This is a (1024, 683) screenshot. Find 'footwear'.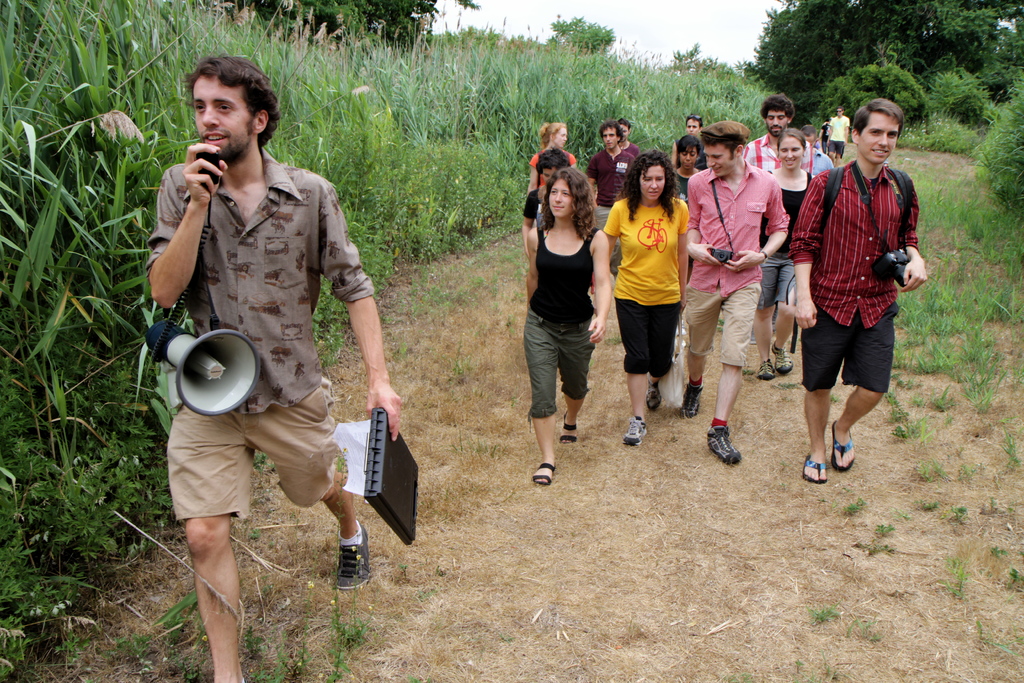
Bounding box: 558,414,578,449.
